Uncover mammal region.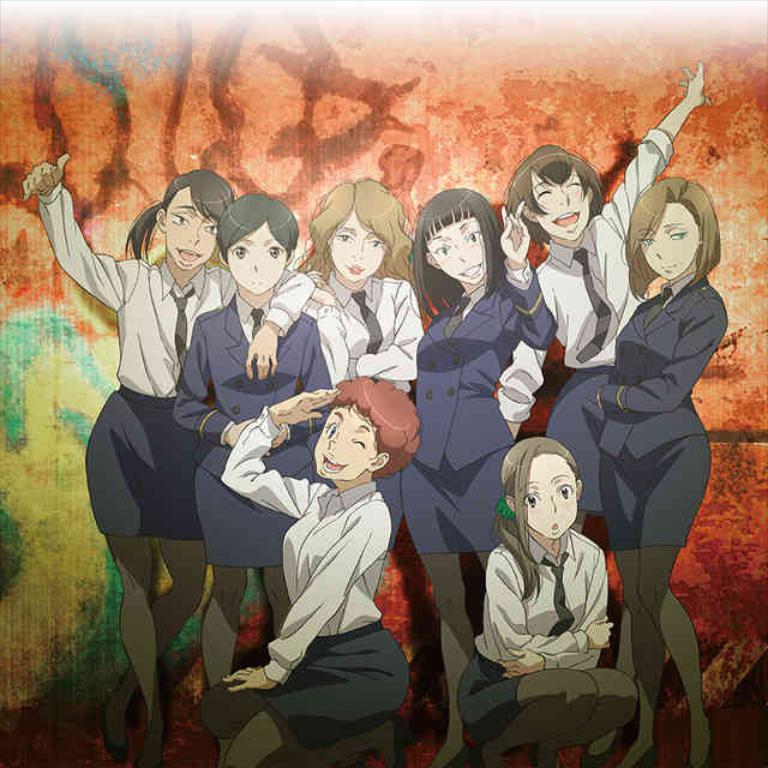
Uncovered: select_region(595, 173, 732, 767).
